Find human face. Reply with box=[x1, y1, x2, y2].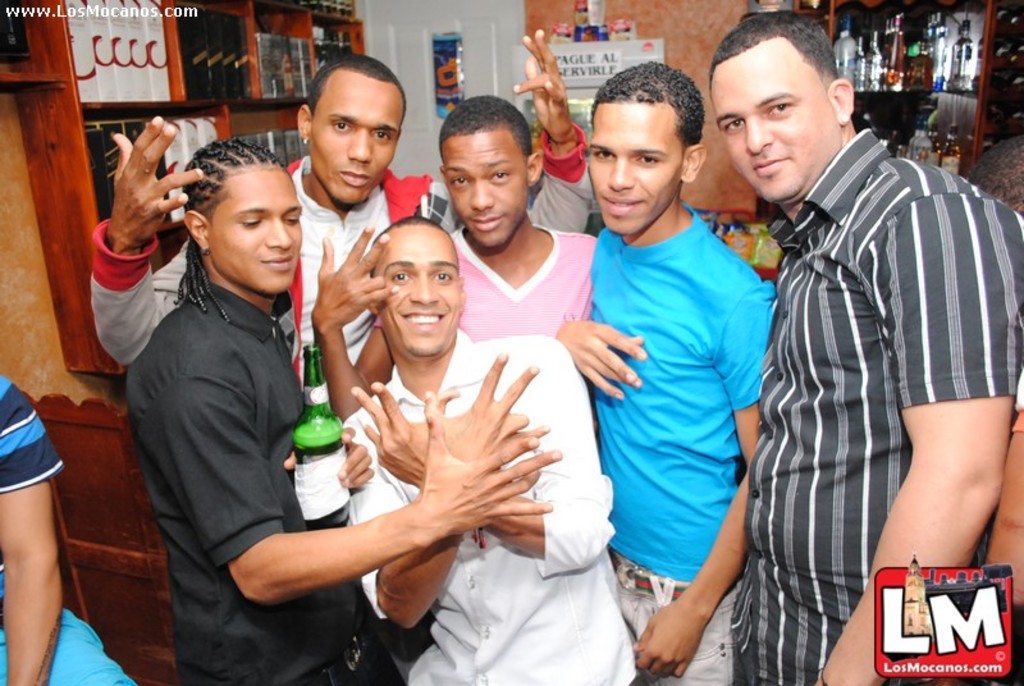
box=[585, 100, 685, 238].
